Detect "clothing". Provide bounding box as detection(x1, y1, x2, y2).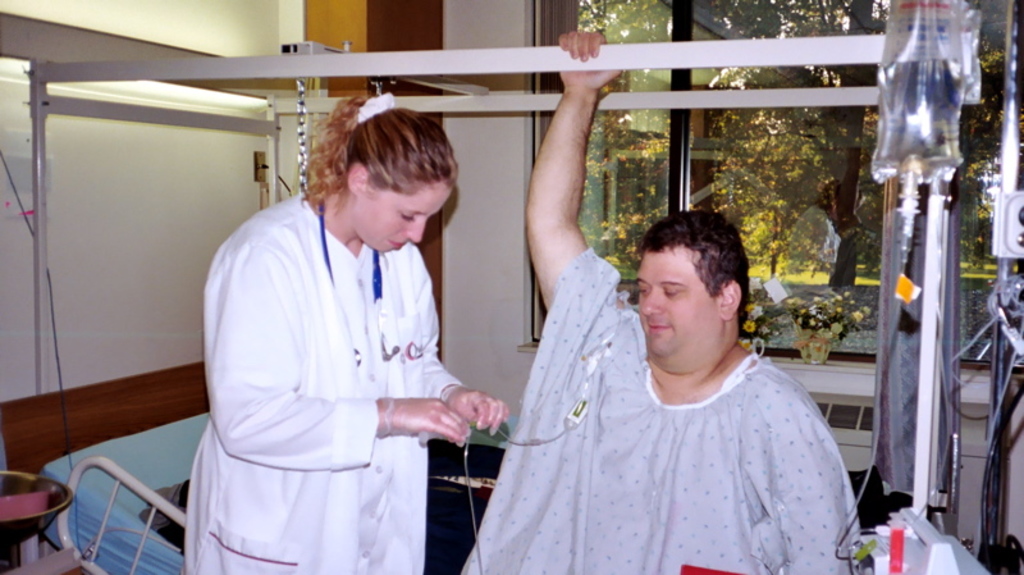
detection(436, 237, 874, 547).
